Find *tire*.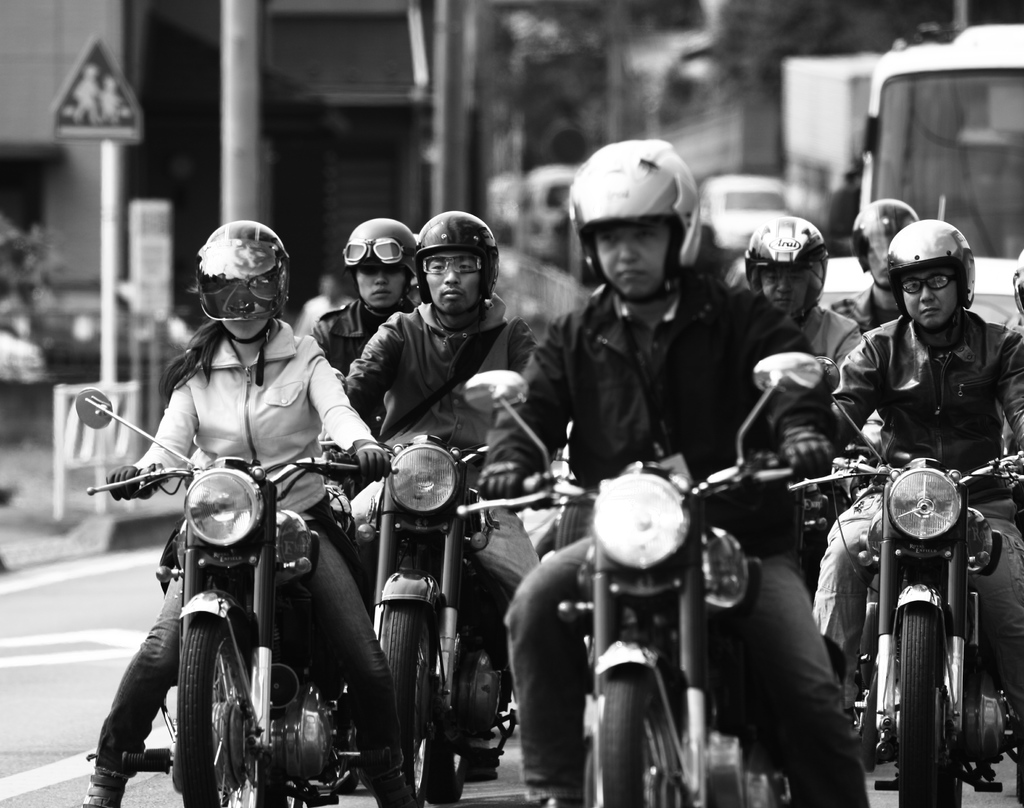
locate(167, 592, 278, 807).
